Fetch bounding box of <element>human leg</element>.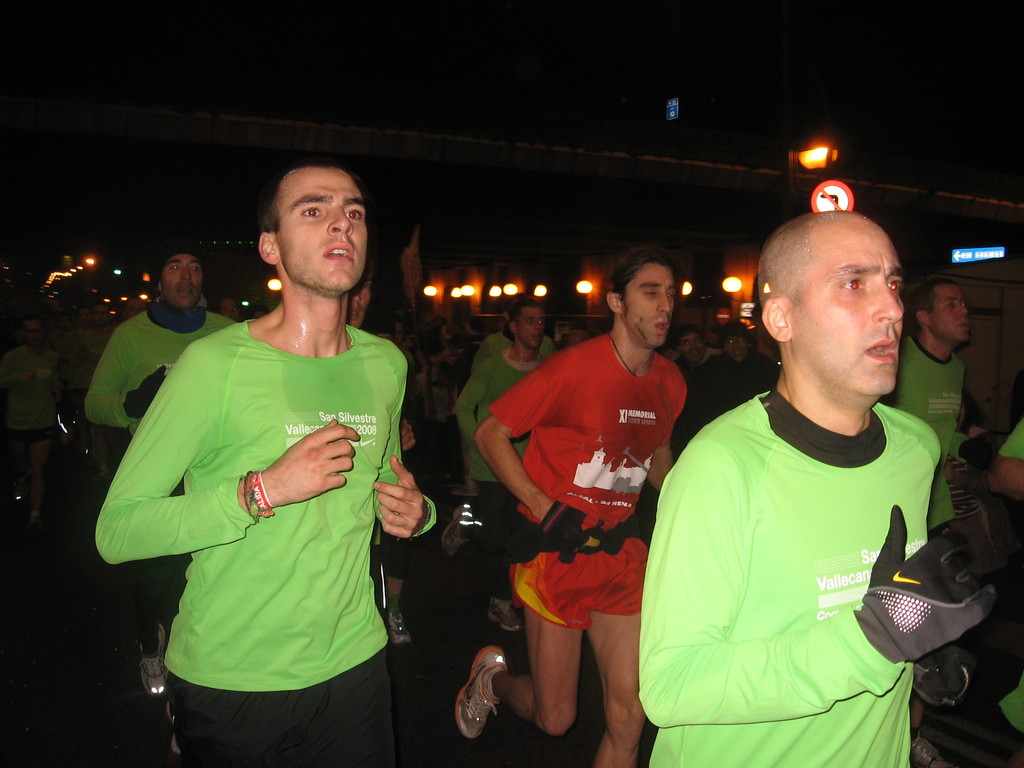
Bbox: (left=450, top=550, right=589, bottom=743).
